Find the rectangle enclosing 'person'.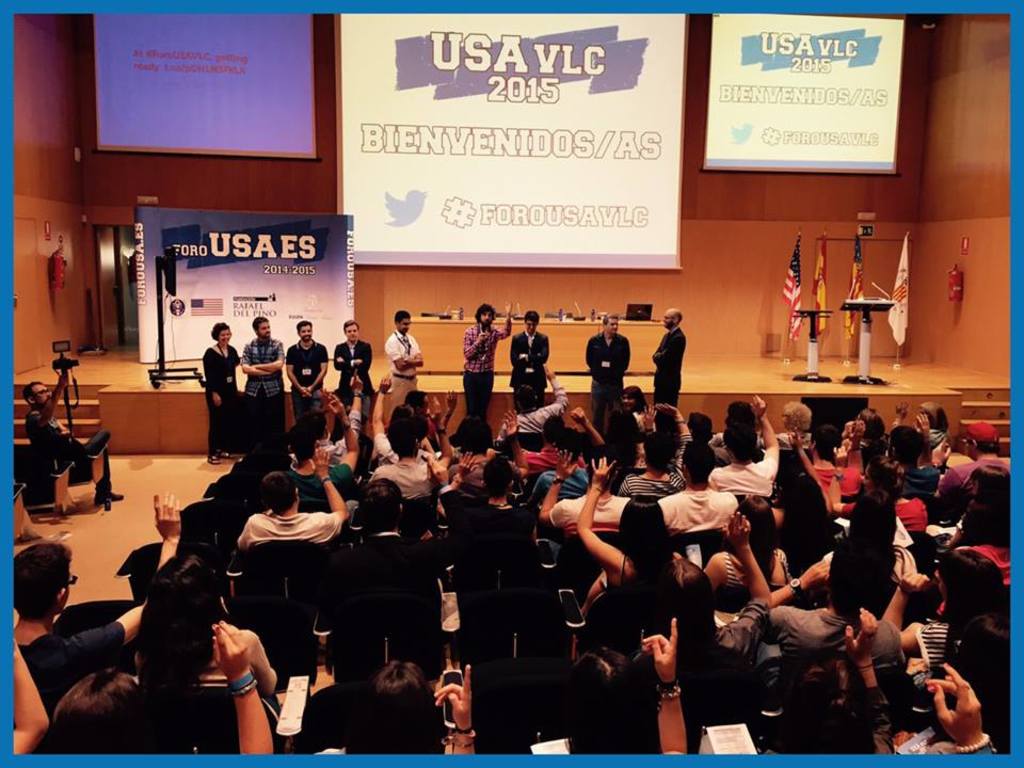
bbox=[385, 310, 423, 417].
